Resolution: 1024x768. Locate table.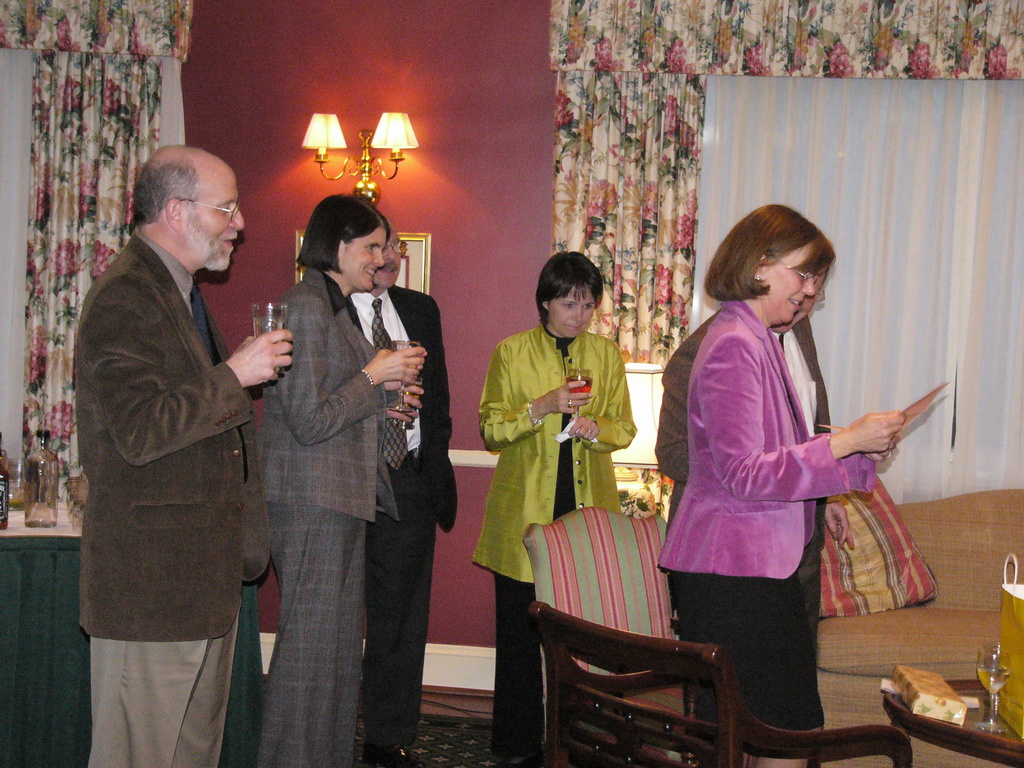
box=[7, 515, 265, 764].
